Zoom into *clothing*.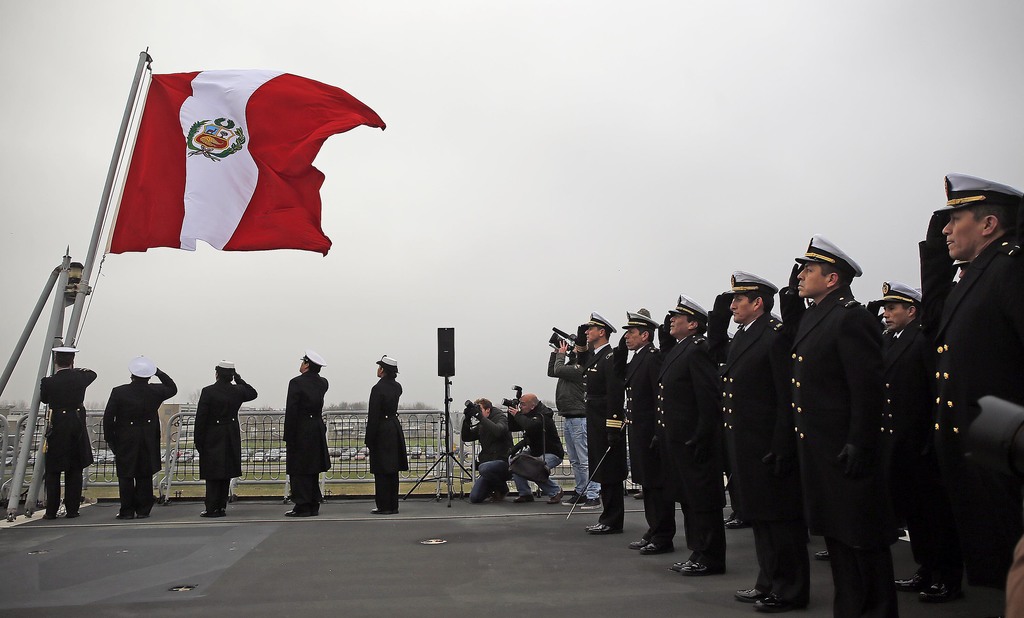
Zoom target: bbox=[22, 361, 95, 523].
